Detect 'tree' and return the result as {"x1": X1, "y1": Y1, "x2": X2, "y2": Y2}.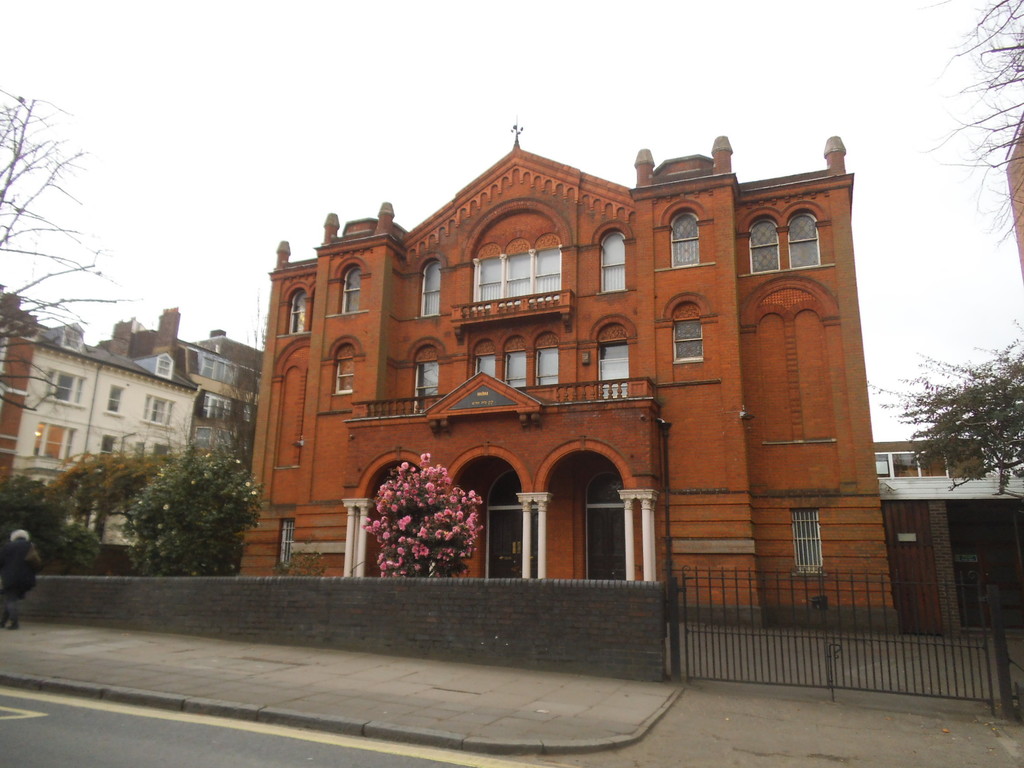
{"x1": 117, "y1": 446, "x2": 268, "y2": 581}.
